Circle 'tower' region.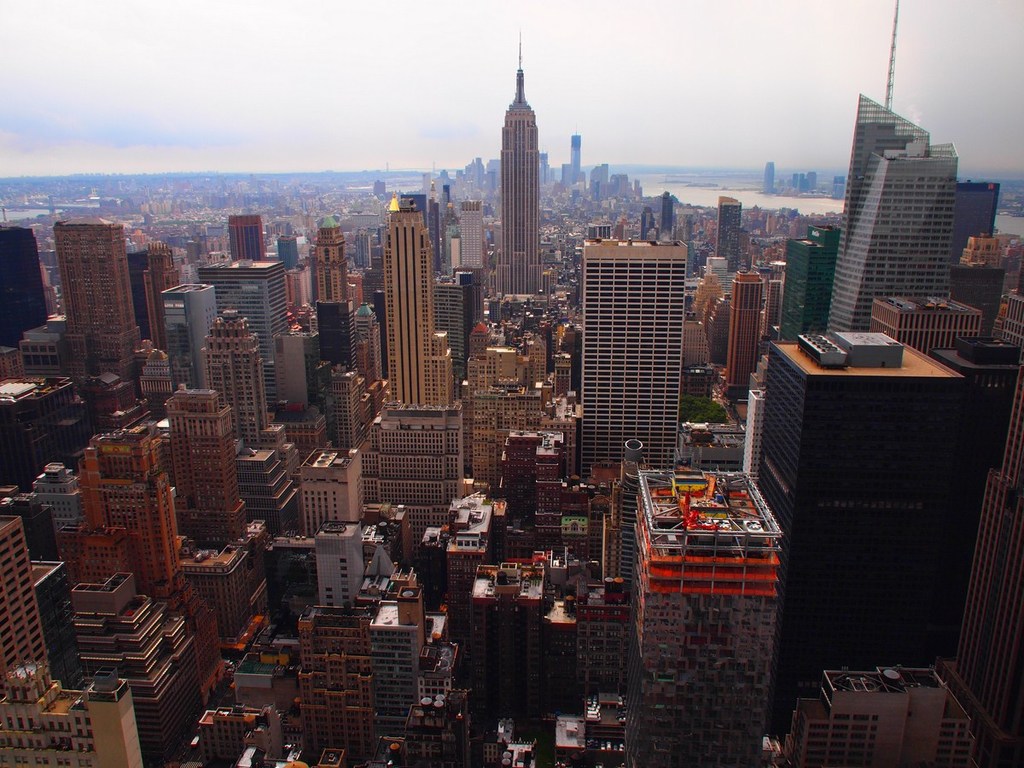
Region: bbox(714, 190, 742, 259).
